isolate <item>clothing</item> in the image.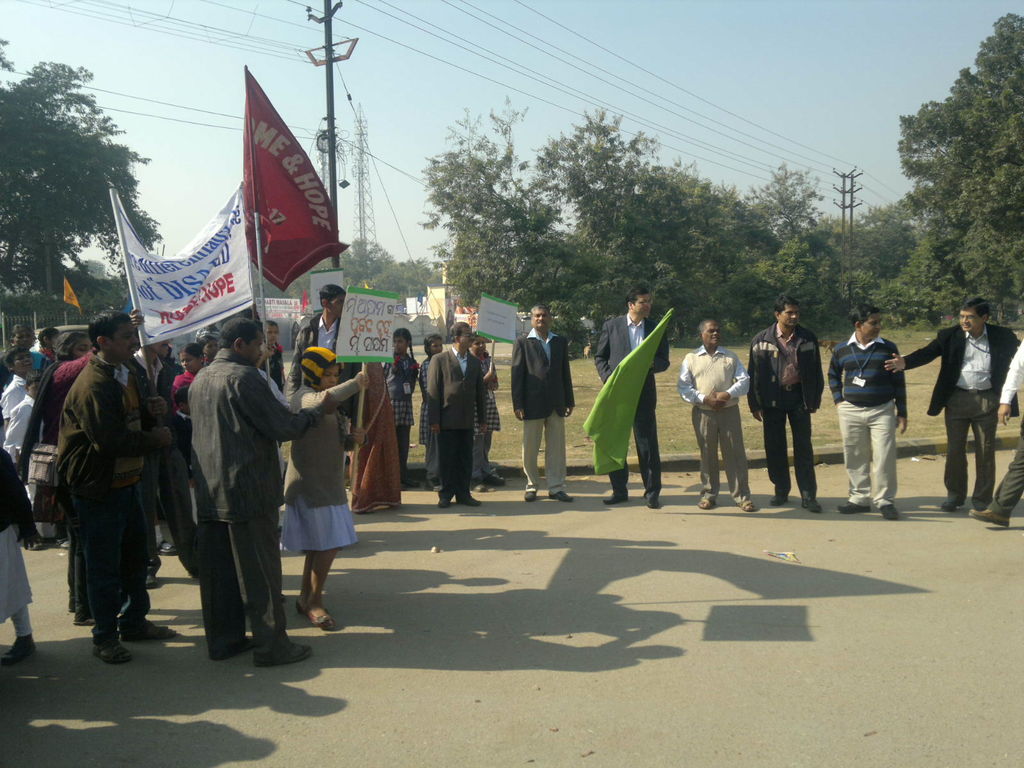
Isolated region: left=590, top=307, right=668, bottom=499.
